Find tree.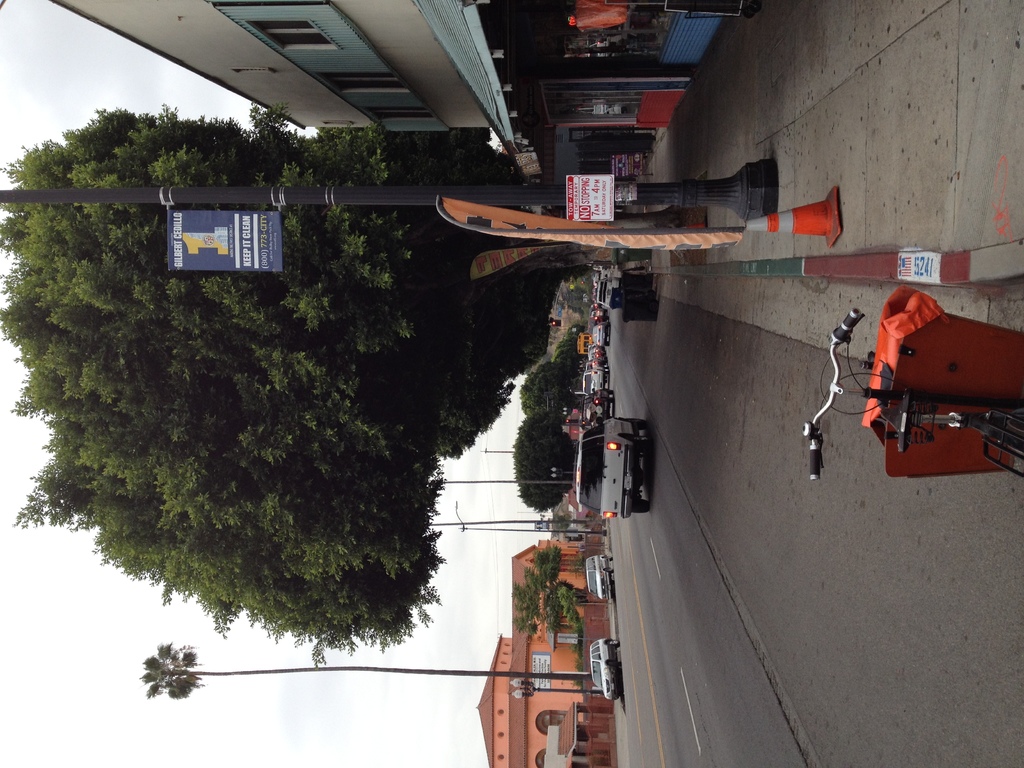
BBox(513, 547, 591, 664).
